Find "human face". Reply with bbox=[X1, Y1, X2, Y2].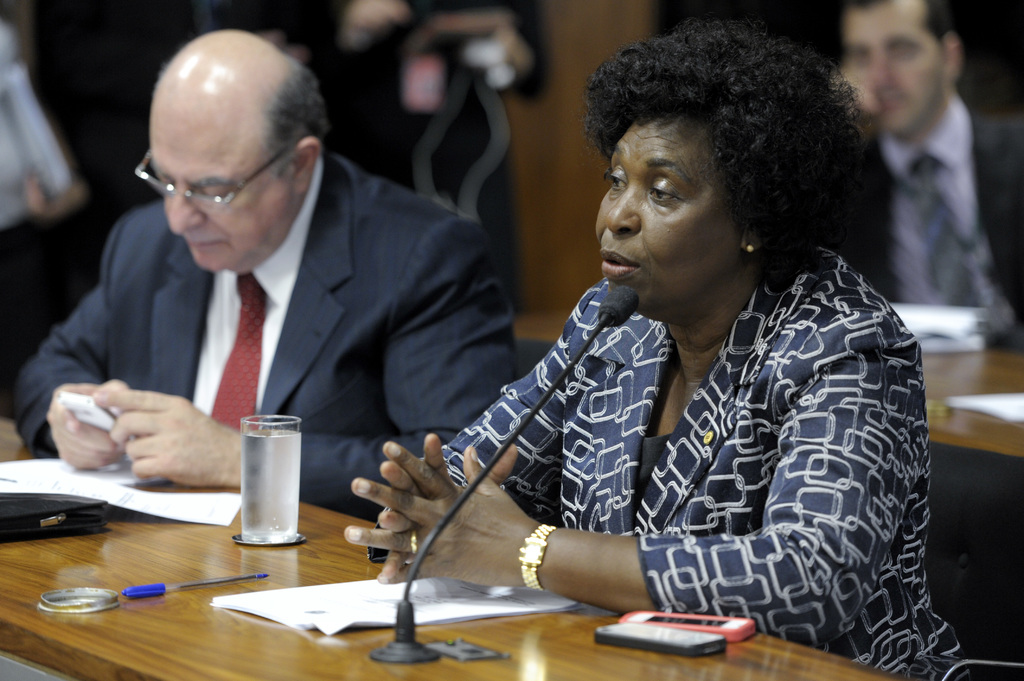
bbox=[143, 93, 295, 281].
